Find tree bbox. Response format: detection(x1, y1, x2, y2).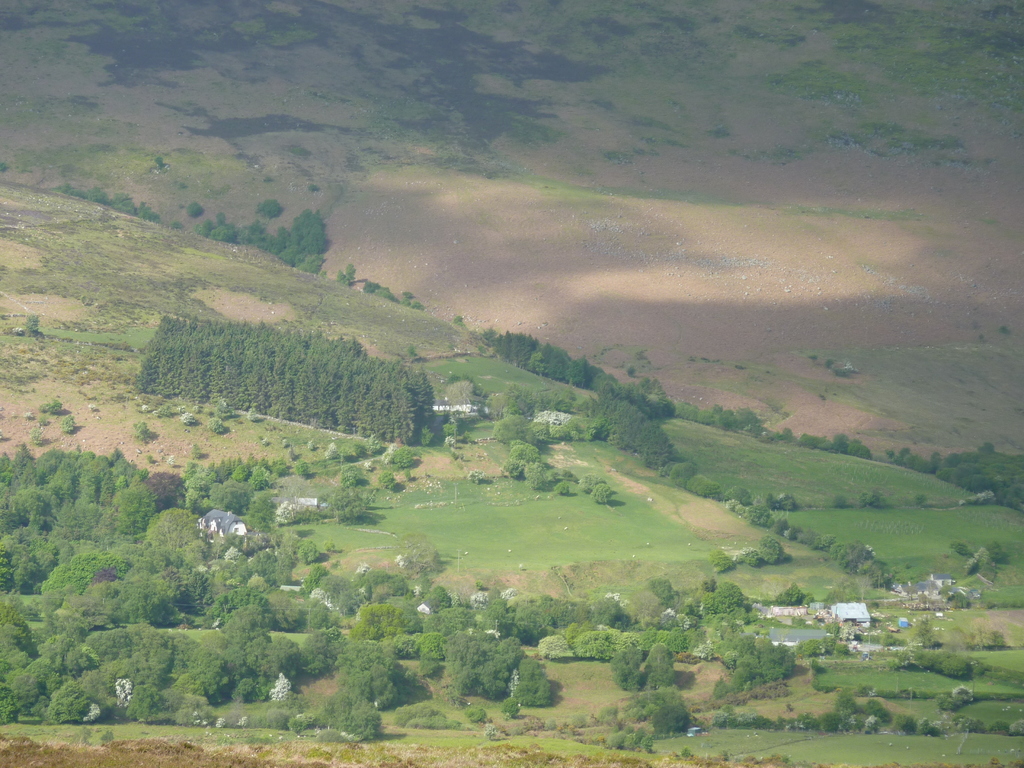
detection(532, 341, 588, 385).
